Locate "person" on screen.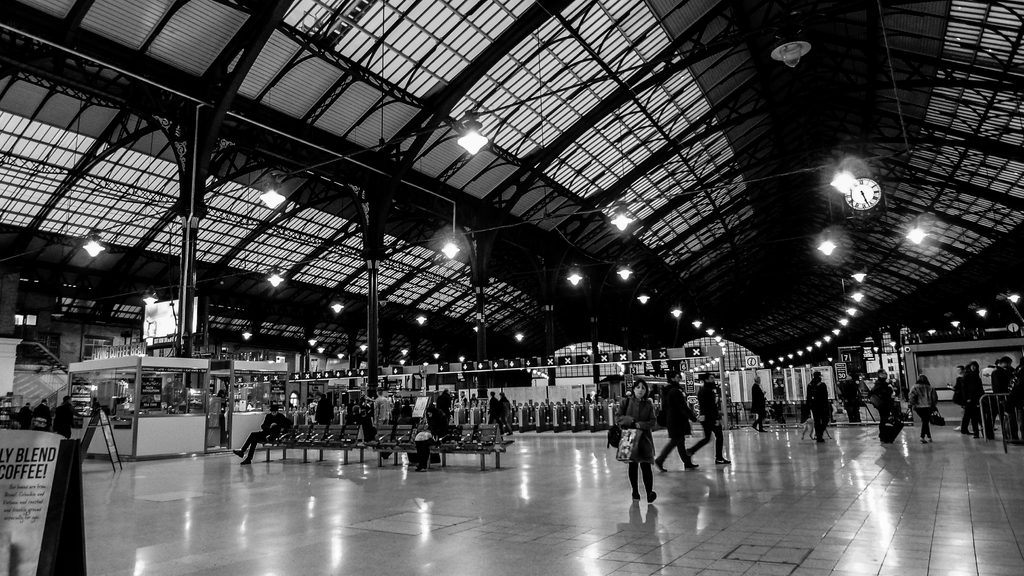
On screen at bbox=[961, 362, 991, 436].
